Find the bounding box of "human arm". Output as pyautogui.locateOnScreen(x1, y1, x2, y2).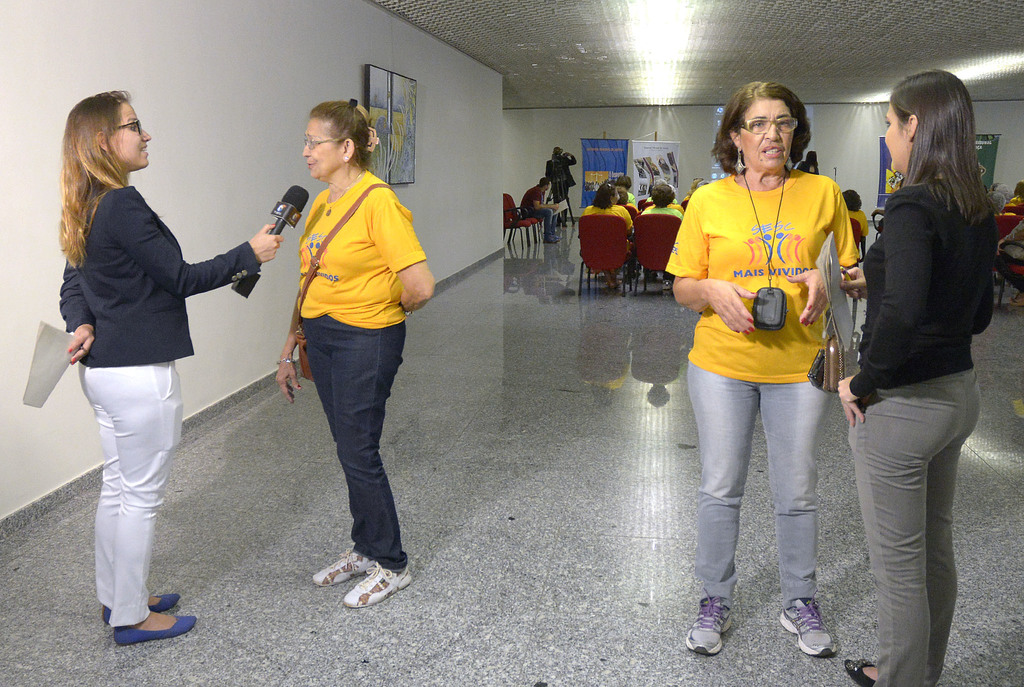
pyautogui.locateOnScreen(527, 191, 563, 212).
